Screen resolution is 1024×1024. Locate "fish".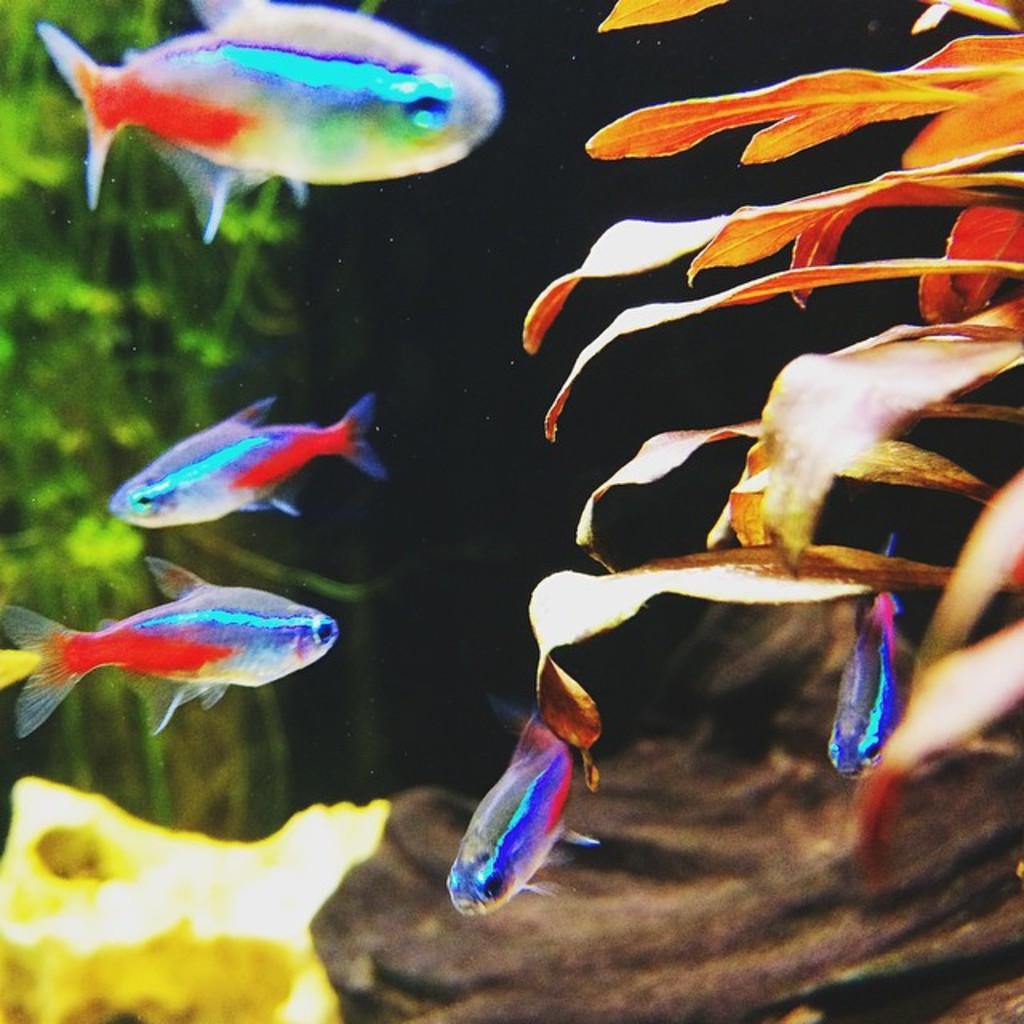
locate(42, 10, 502, 238).
